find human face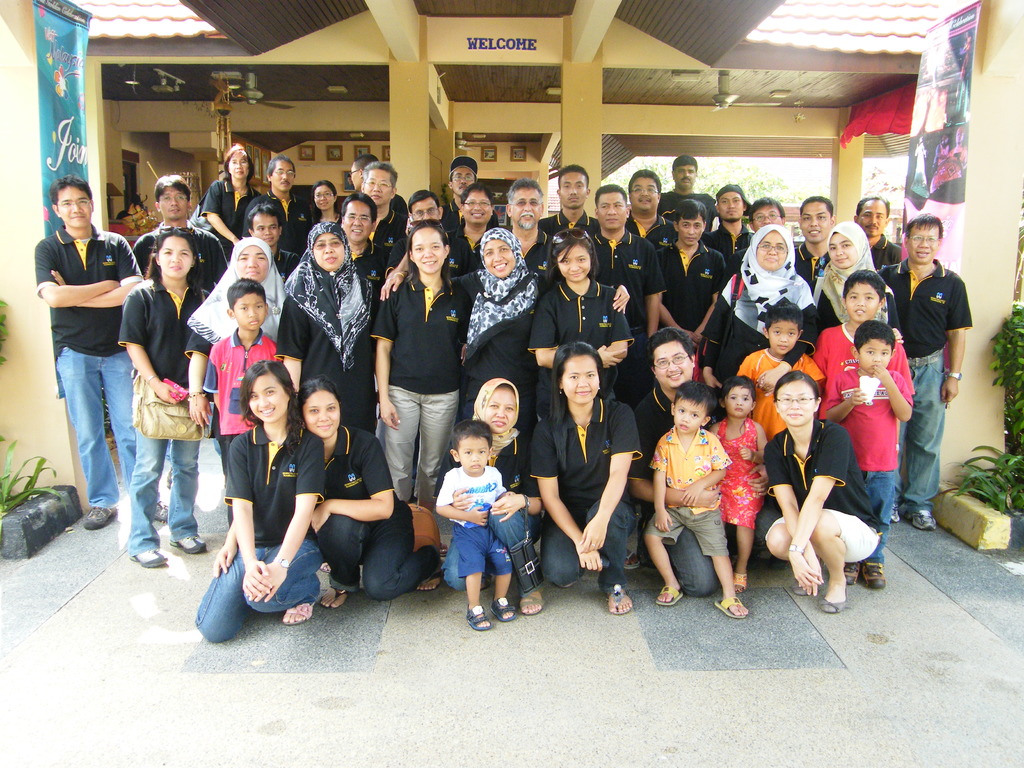
[56, 184, 91, 225]
